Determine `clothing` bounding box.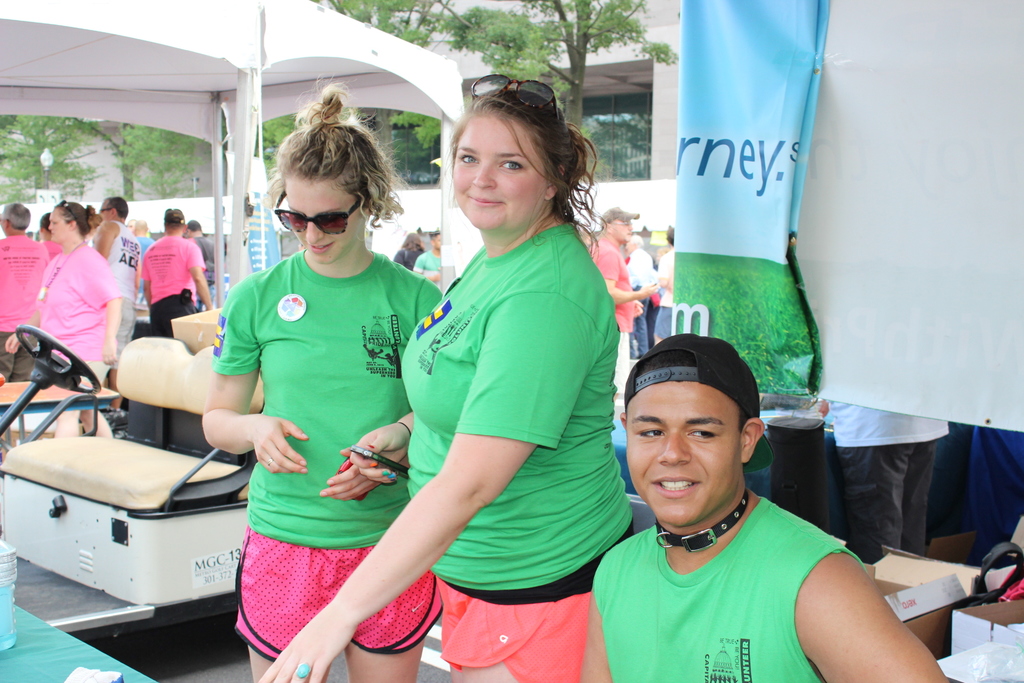
Determined: select_region(402, 224, 620, 682).
